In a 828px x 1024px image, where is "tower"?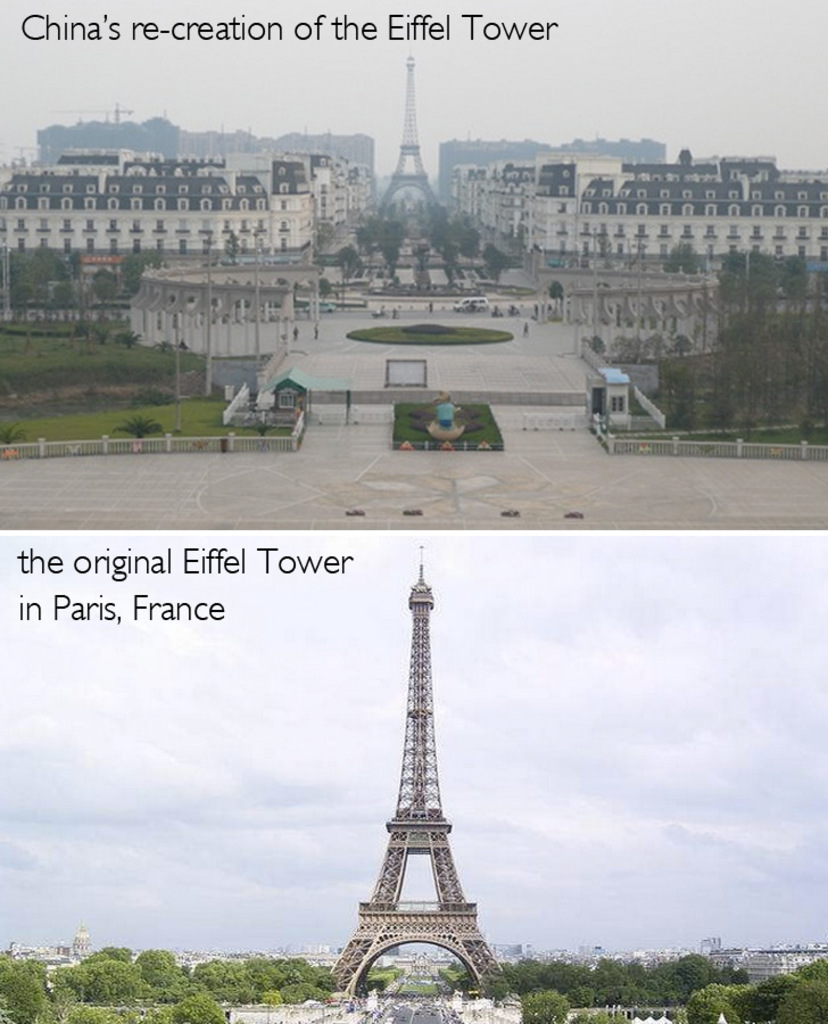
l=66, t=915, r=98, b=968.
